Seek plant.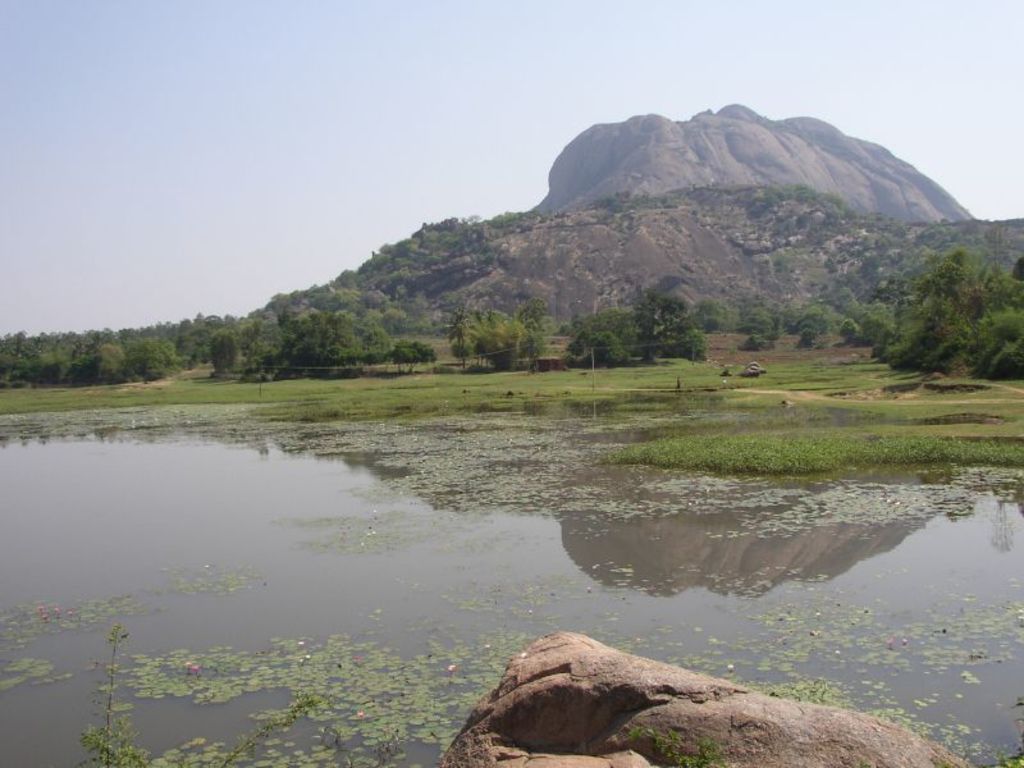
crop(365, 727, 398, 767).
